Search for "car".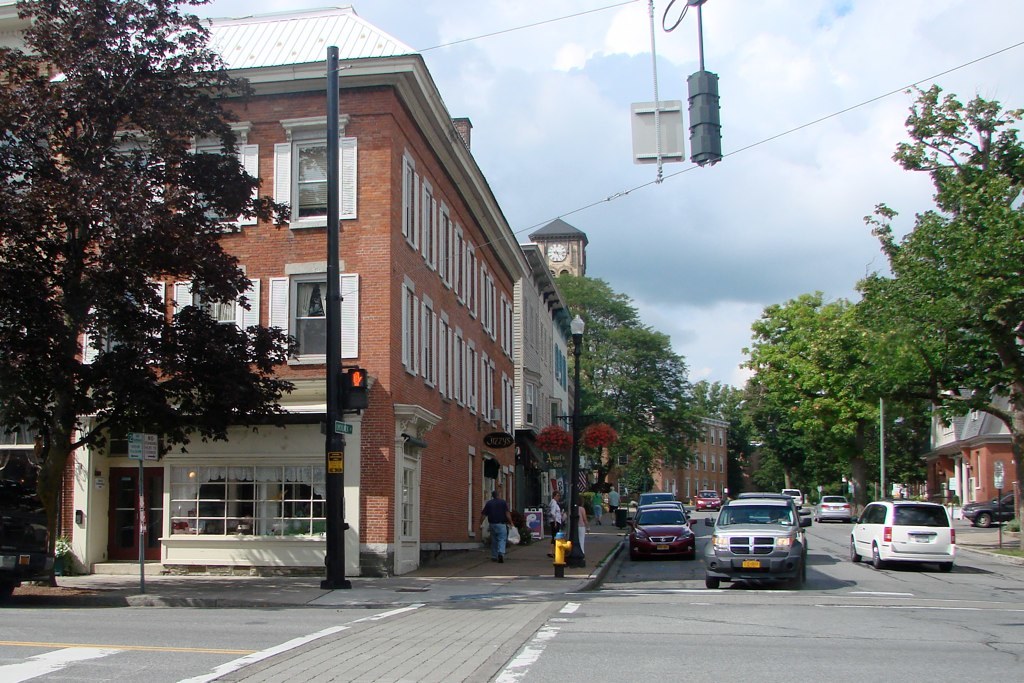
Found at (630,490,680,505).
